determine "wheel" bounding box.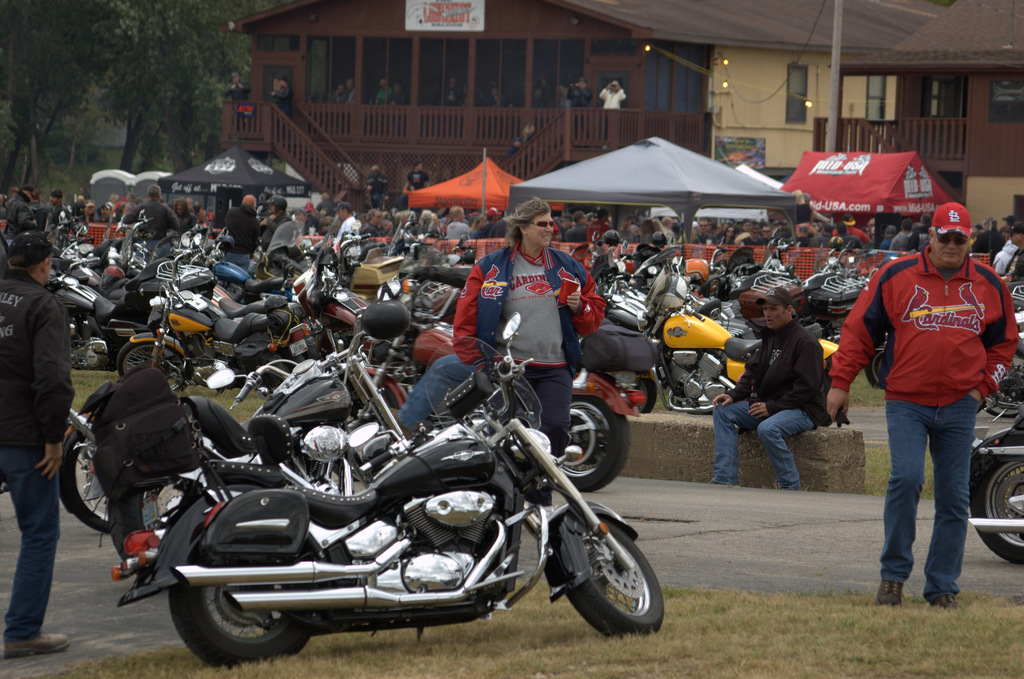
Determined: left=110, top=334, right=191, bottom=391.
